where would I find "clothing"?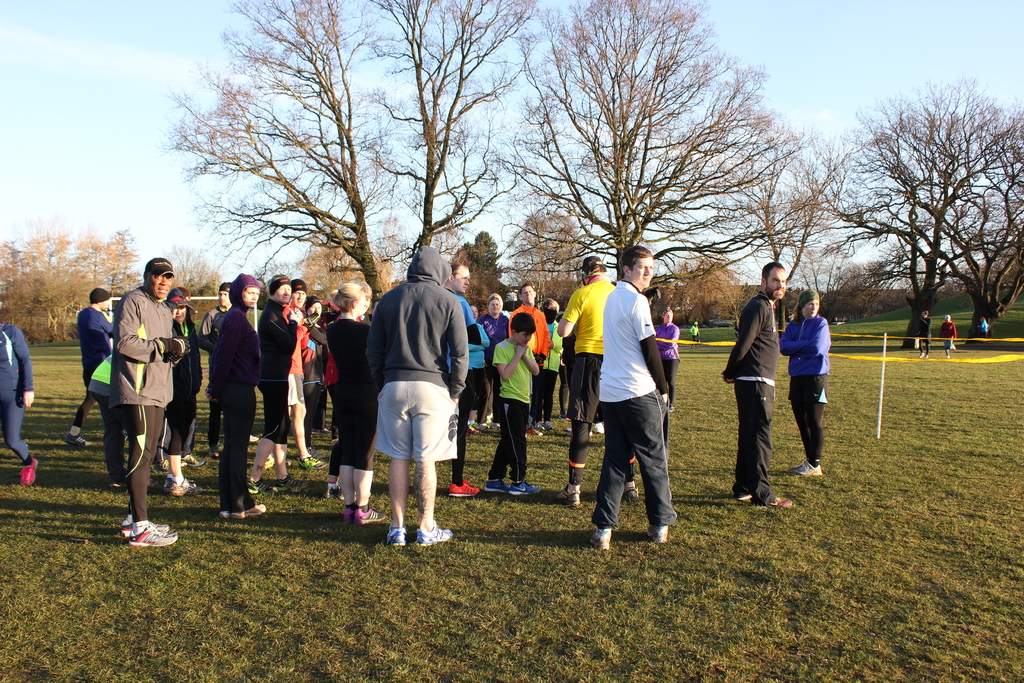
At <box>175,320,197,447</box>.
